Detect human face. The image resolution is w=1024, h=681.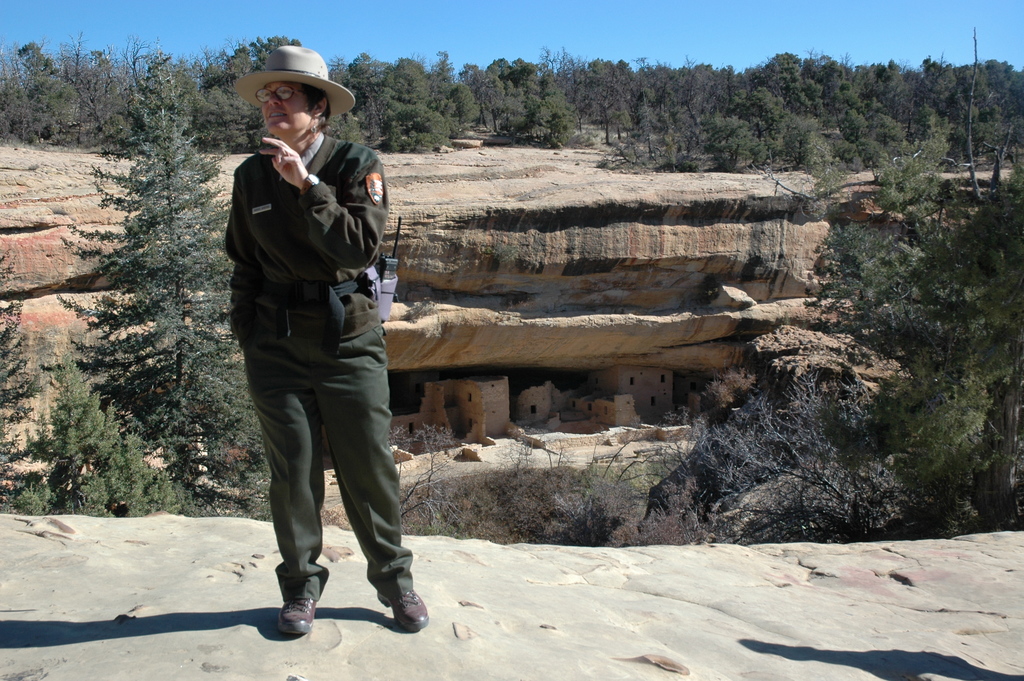
bbox(263, 83, 312, 135).
